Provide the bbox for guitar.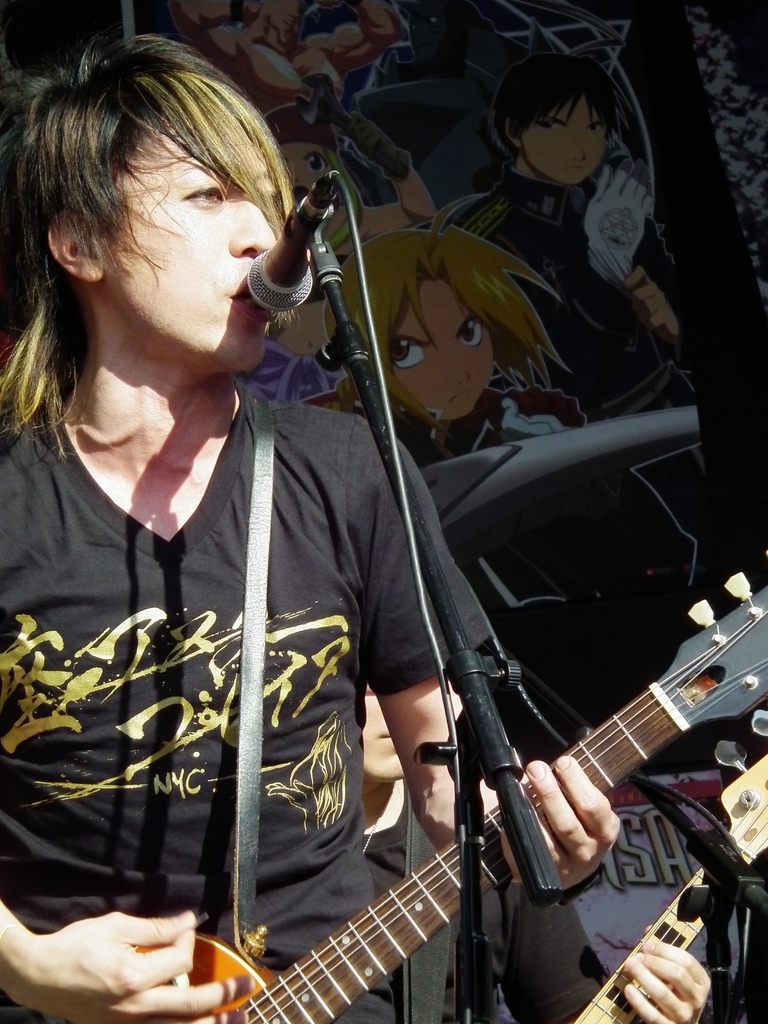
115,592,755,1023.
